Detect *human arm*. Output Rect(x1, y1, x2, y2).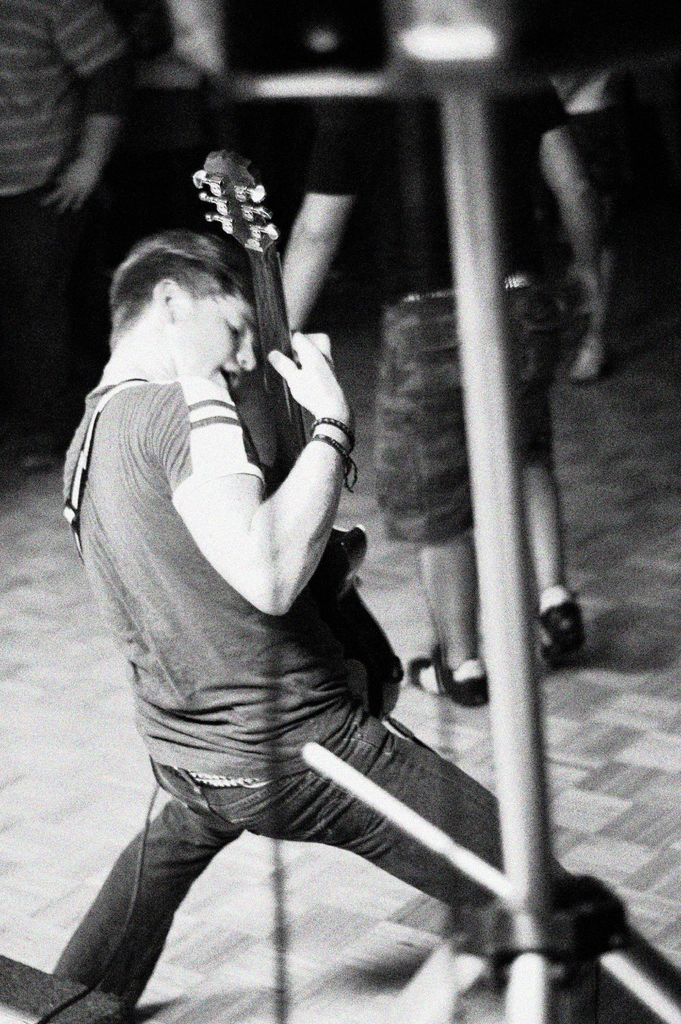
Rect(527, 81, 605, 321).
